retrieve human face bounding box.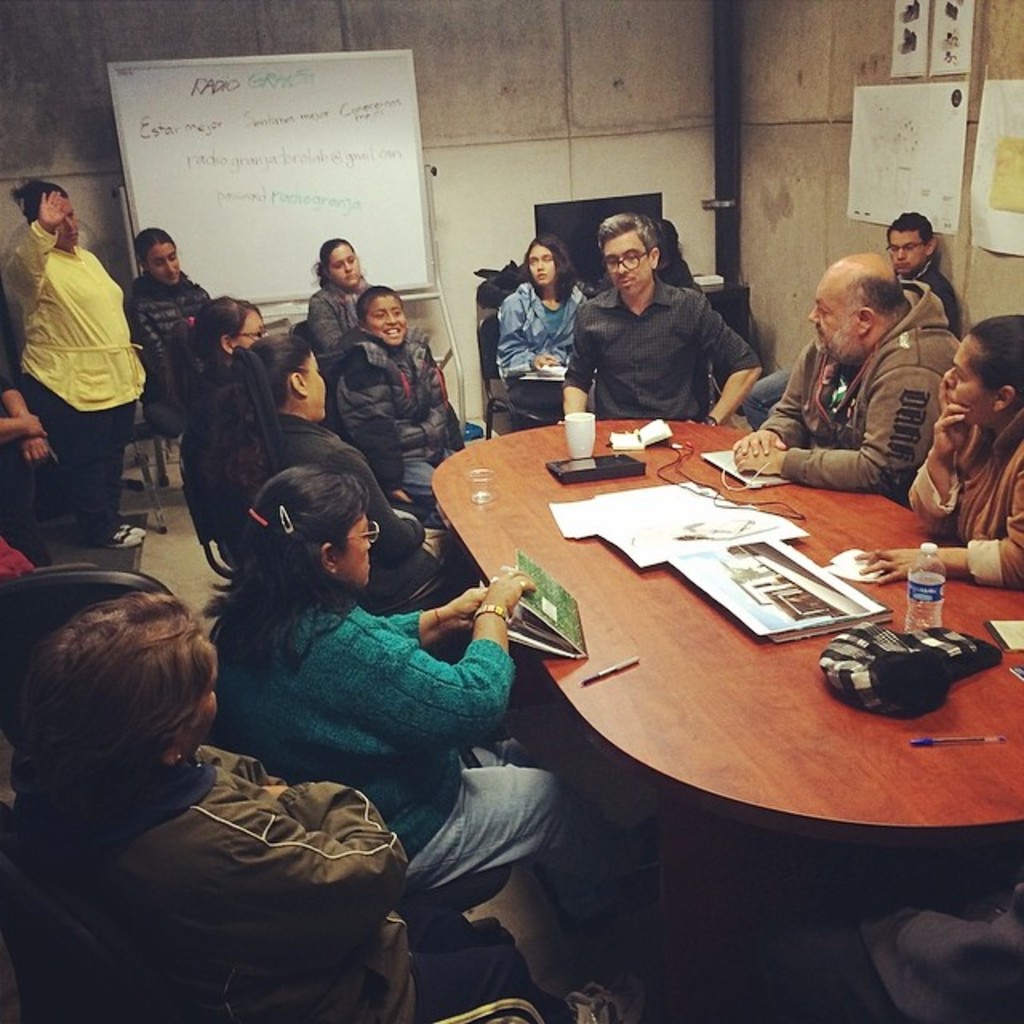
Bounding box: pyautogui.locateOnScreen(149, 245, 179, 286).
